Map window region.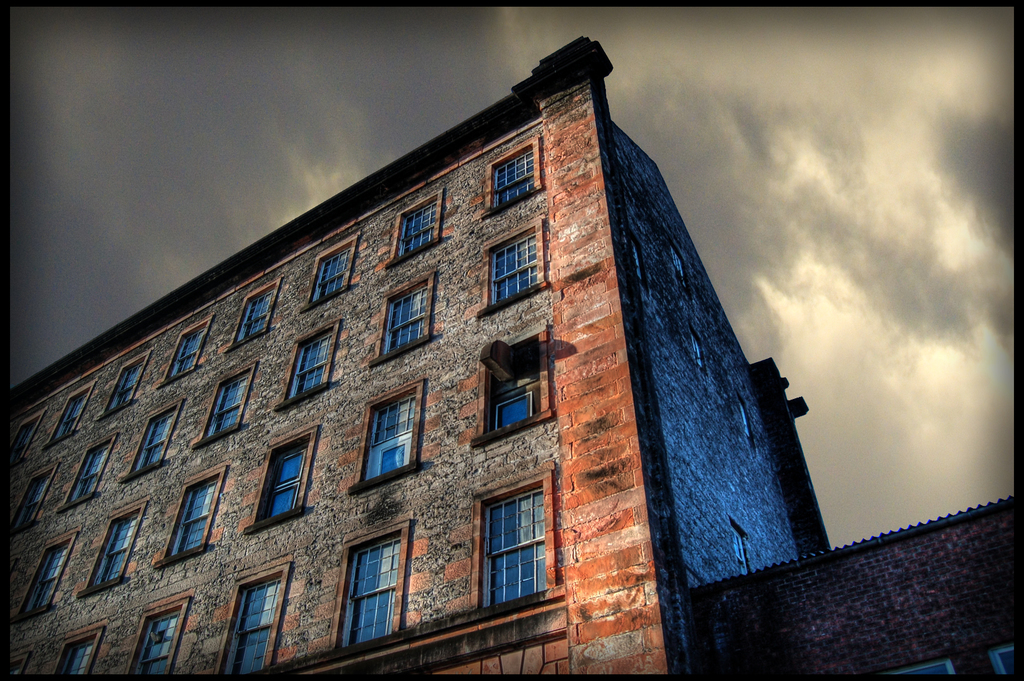
Mapped to box(164, 308, 216, 389).
